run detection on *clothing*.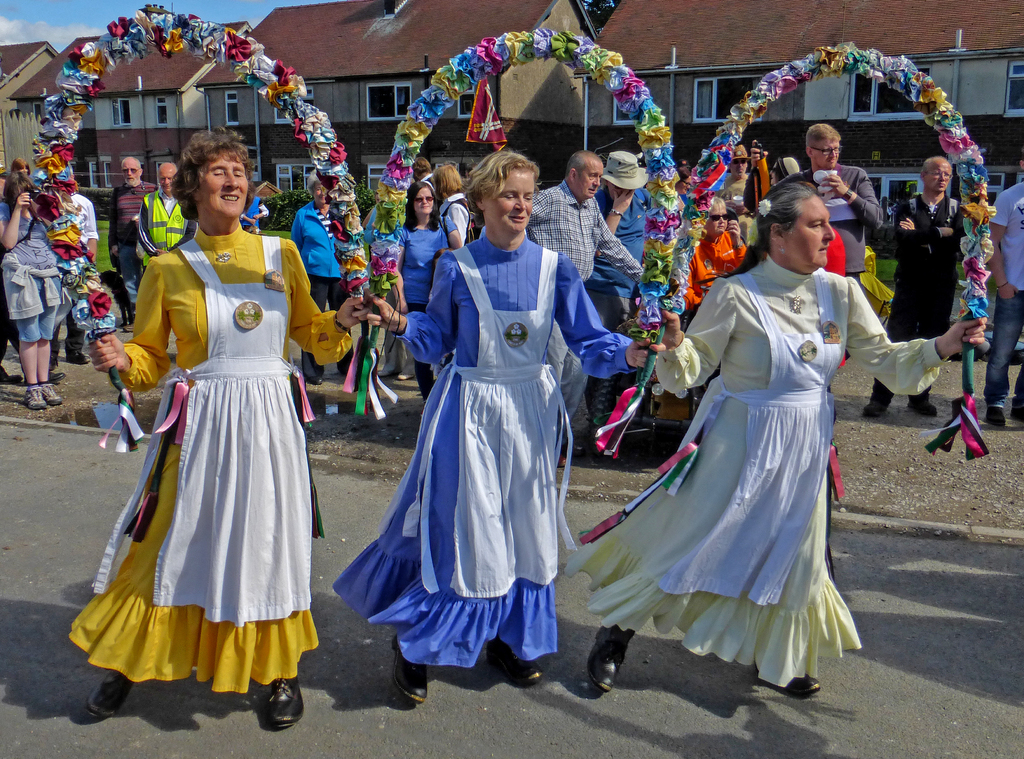
Result: bbox(145, 184, 193, 255).
